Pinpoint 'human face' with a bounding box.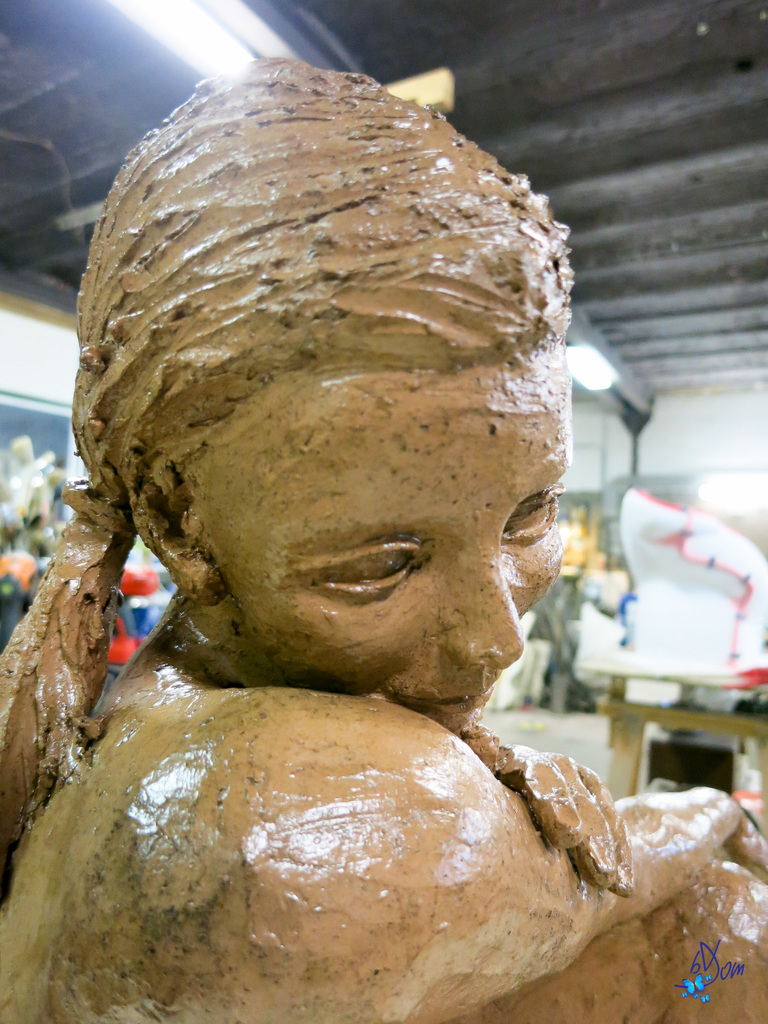
{"left": 197, "top": 346, "right": 571, "bottom": 736}.
